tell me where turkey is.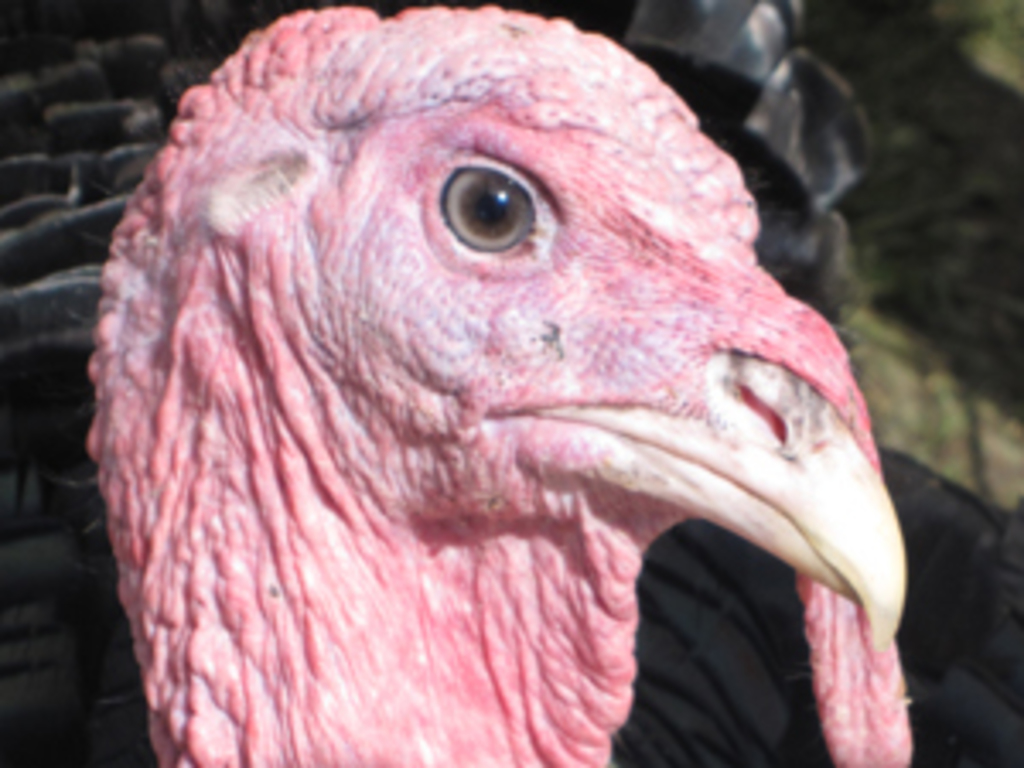
turkey is at x1=0 y1=0 x2=1021 y2=765.
